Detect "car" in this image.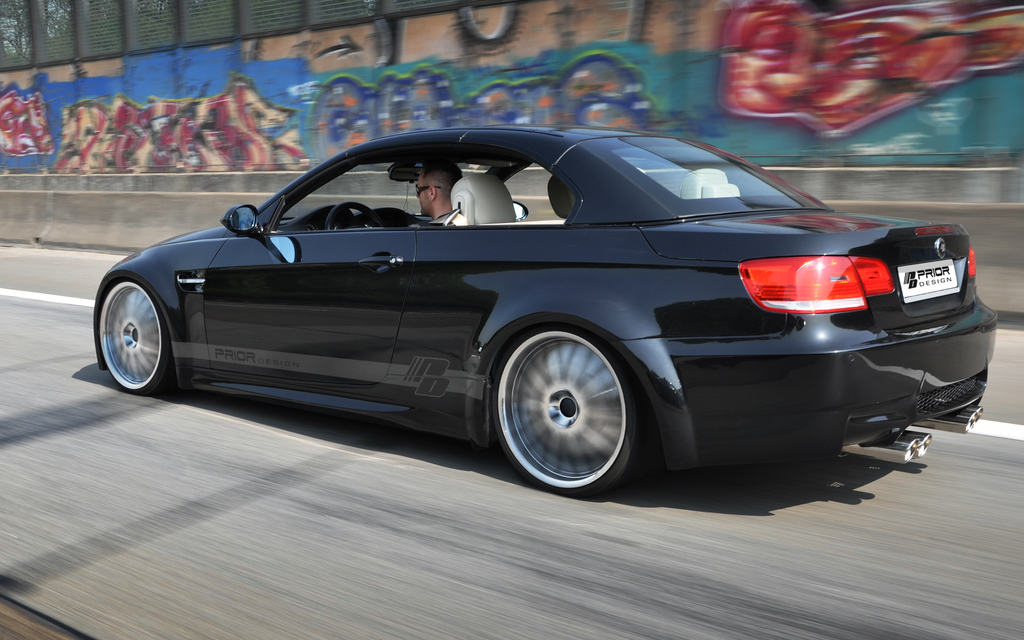
Detection: x1=90 y1=120 x2=997 y2=498.
